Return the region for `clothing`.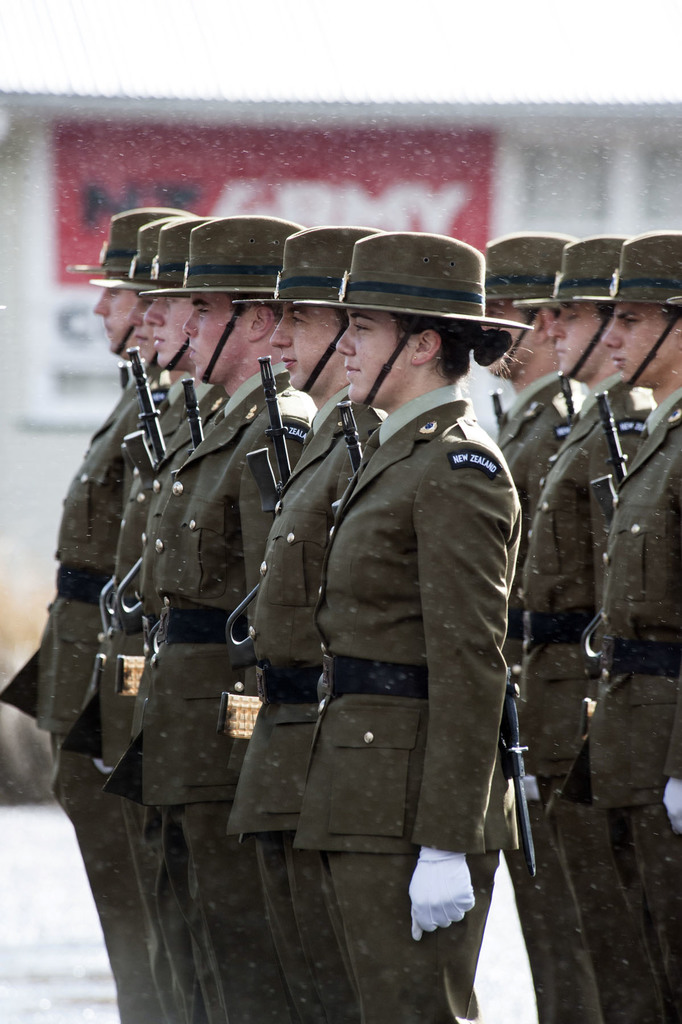
{"left": 52, "top": 360, "right": 215, "bottom": 1011}.
